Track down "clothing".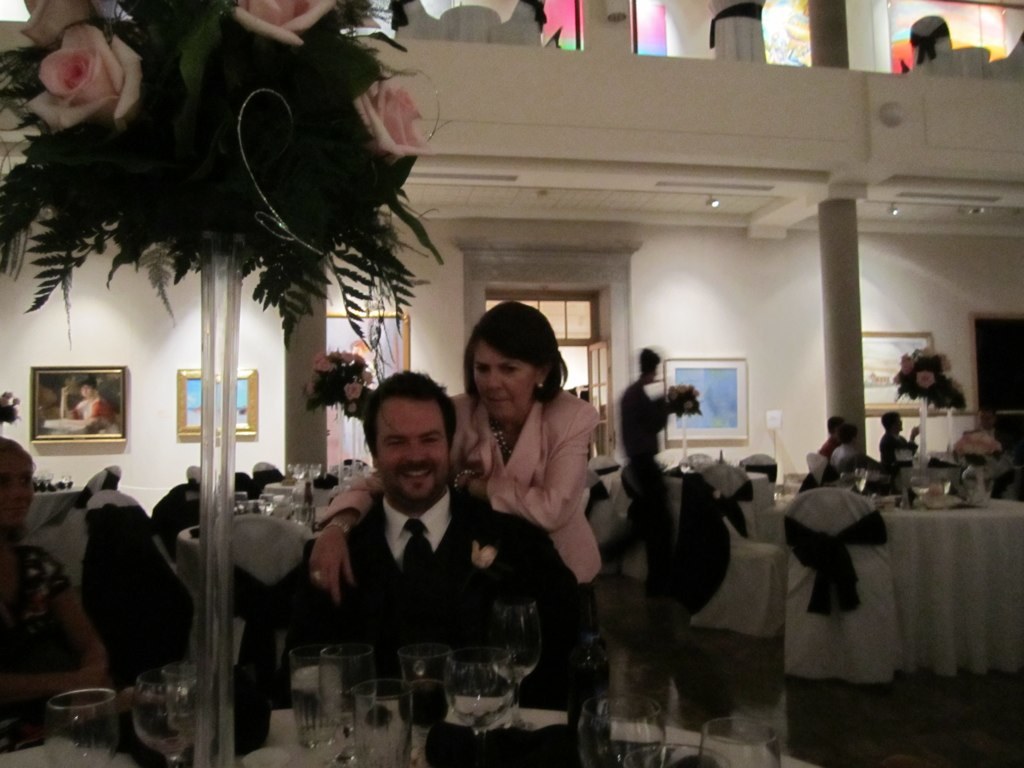
Tracked to {"x1": 617, "y1": 381, "x2": 677, "y2": 583}.
